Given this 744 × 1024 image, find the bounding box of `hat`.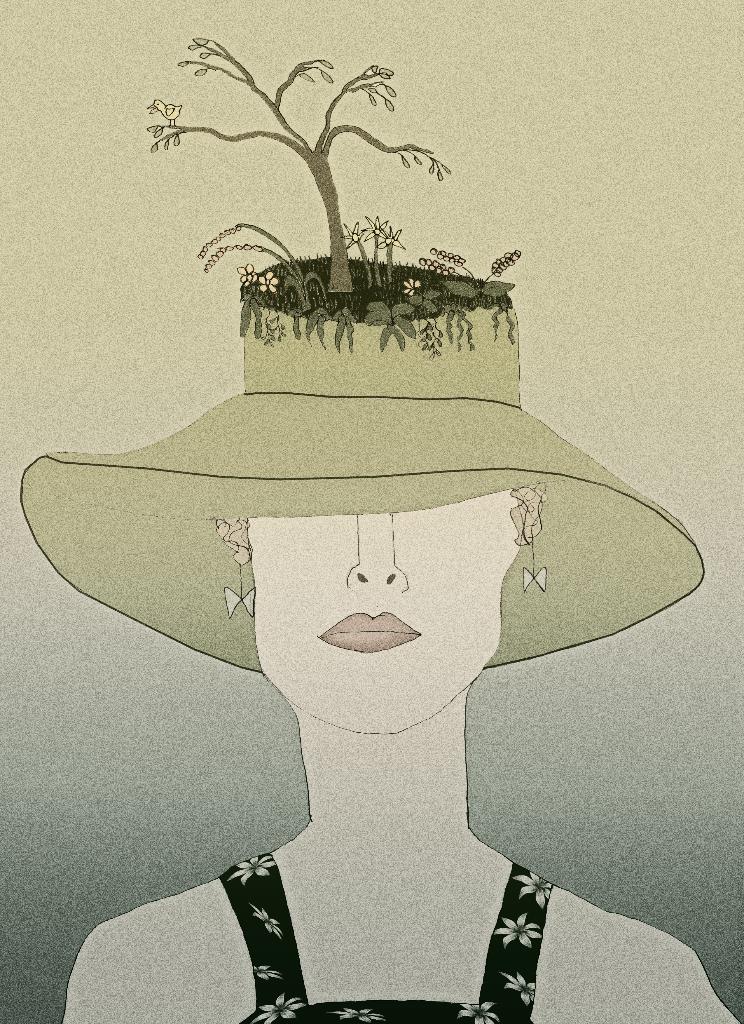
[20, 252, 704, 675].
